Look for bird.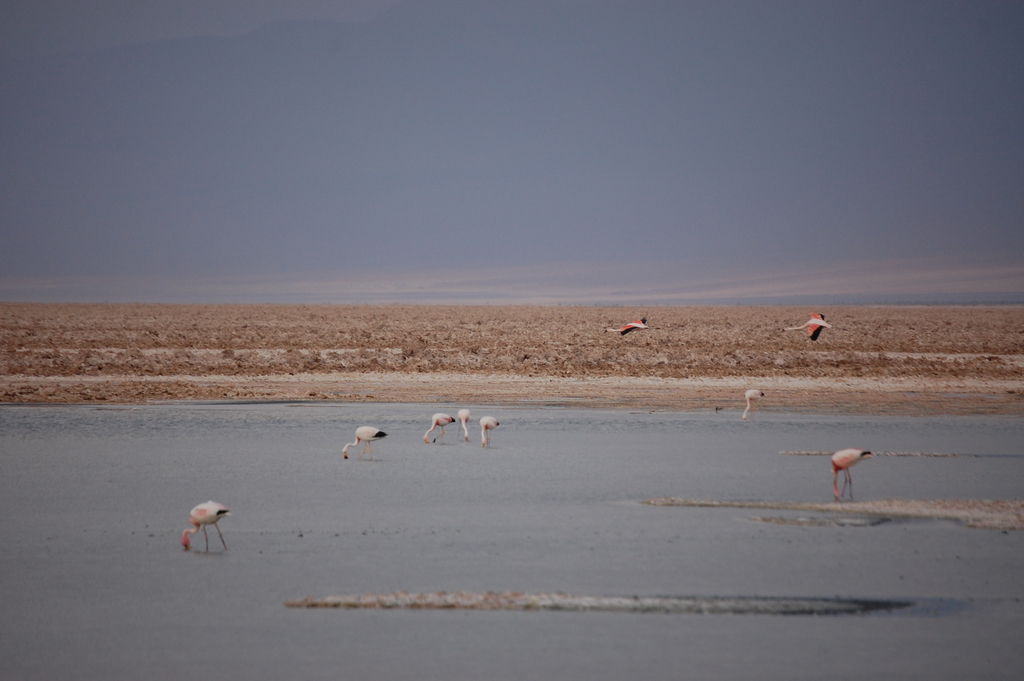
Found: box(600, 313, 652, 339).
